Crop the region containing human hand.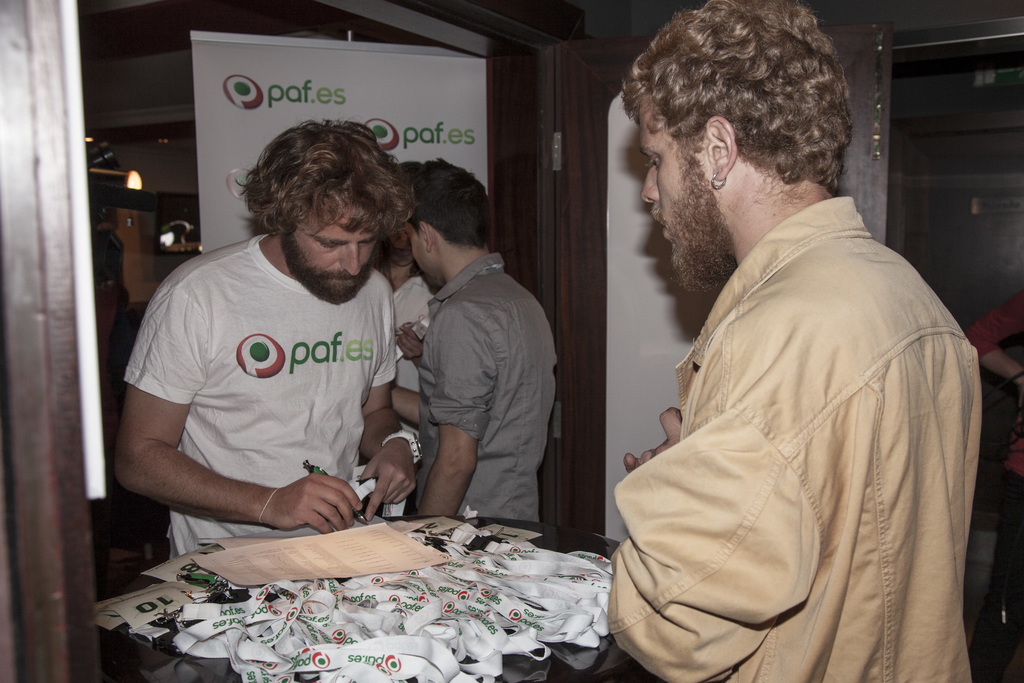
Crop region: x1=360, y1=436, x2=419, y2=522.
